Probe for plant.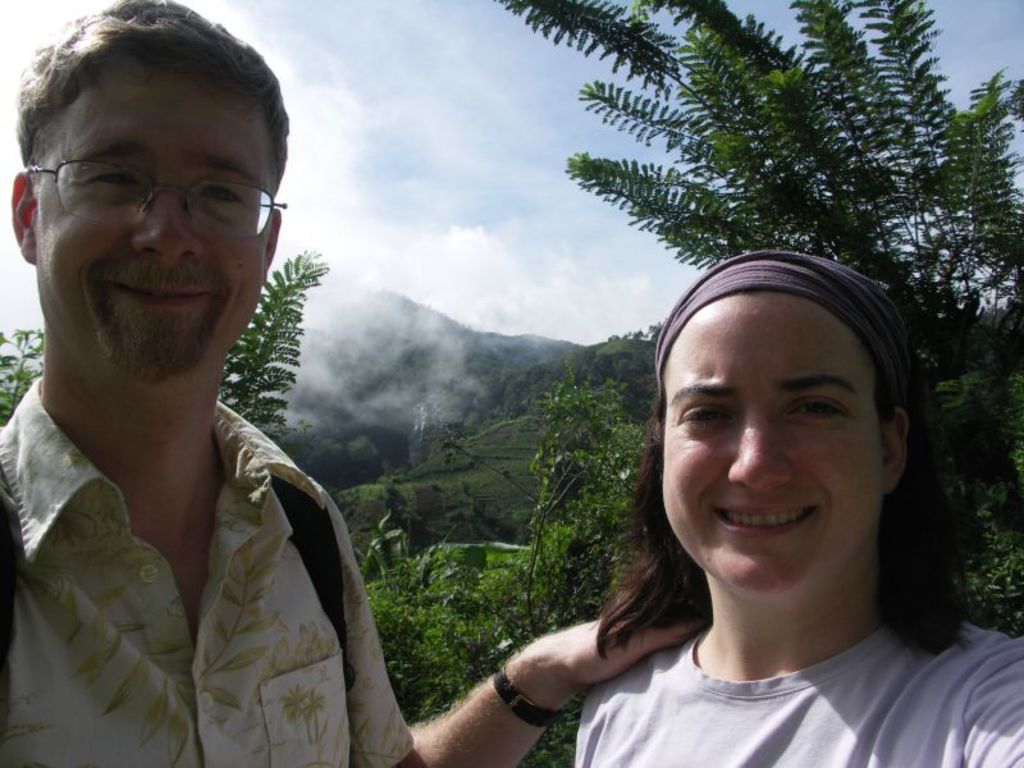
Probe result: detection(0, 319, 40, 430).
